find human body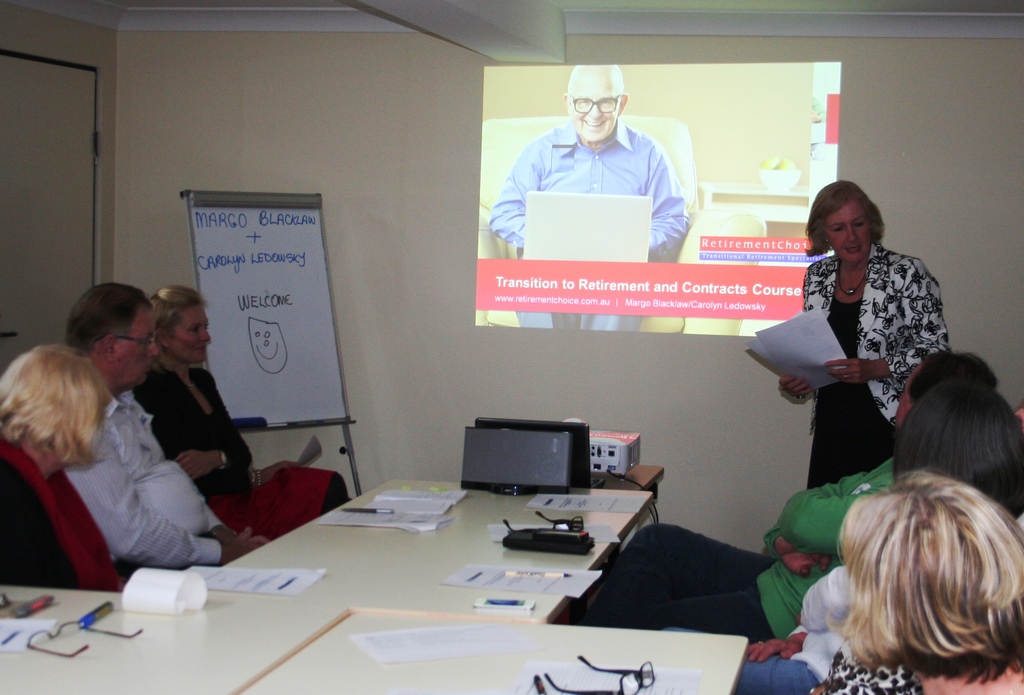
[0, 342, 126, 593]
